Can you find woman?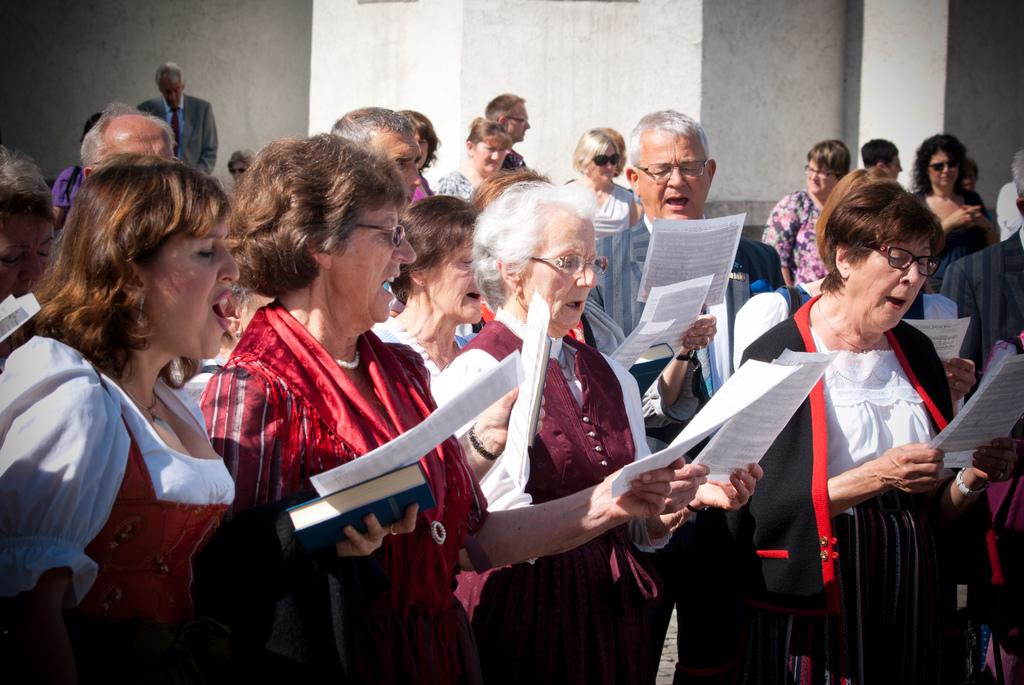
Yes, bounding box: Rect(429, 181, 762, 684).
